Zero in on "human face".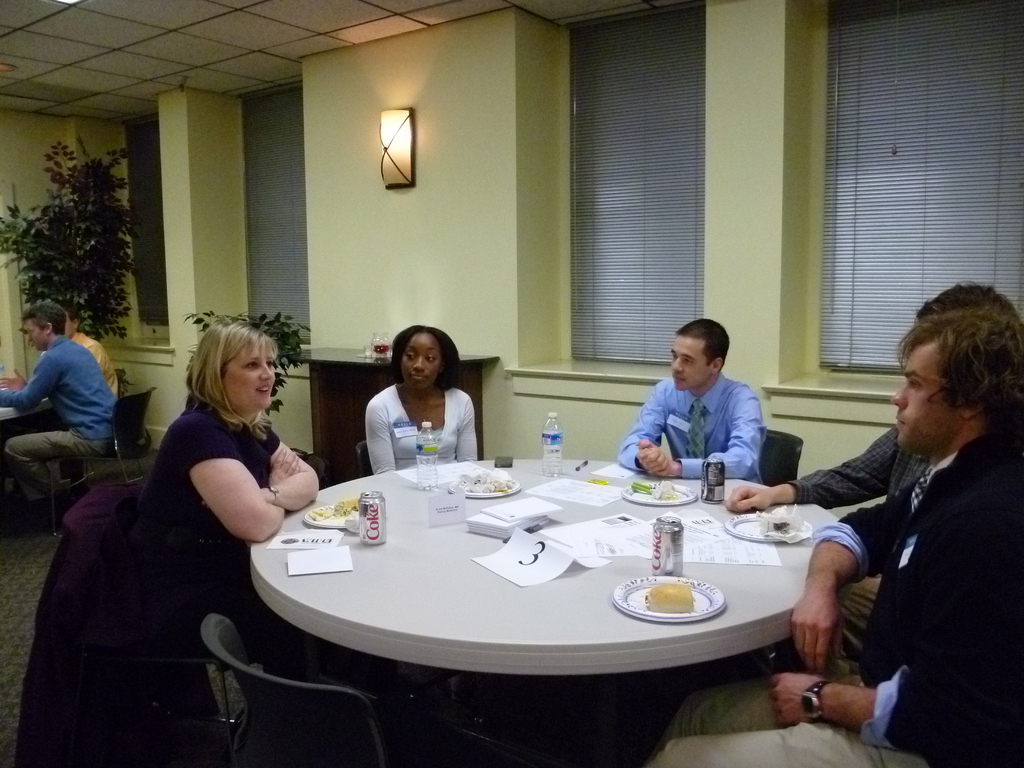
Zeroed in: [x1=672, y1=334, x2=709, y2=390].
